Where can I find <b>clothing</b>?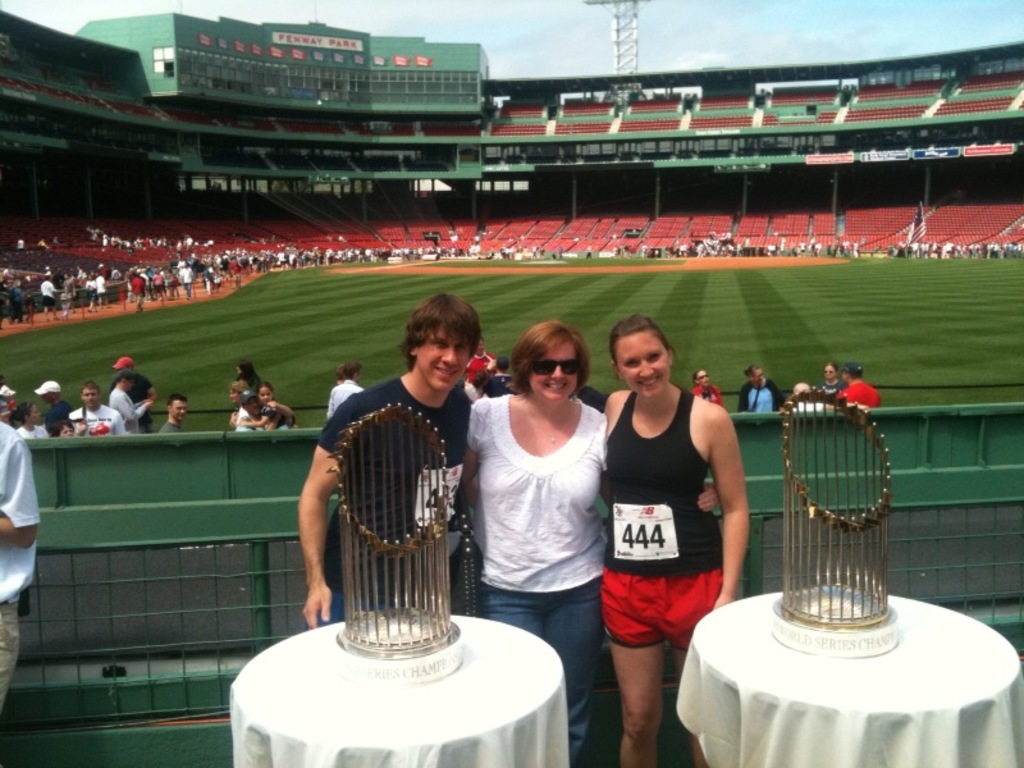
You can find it at 820, 378, 849, 412.
